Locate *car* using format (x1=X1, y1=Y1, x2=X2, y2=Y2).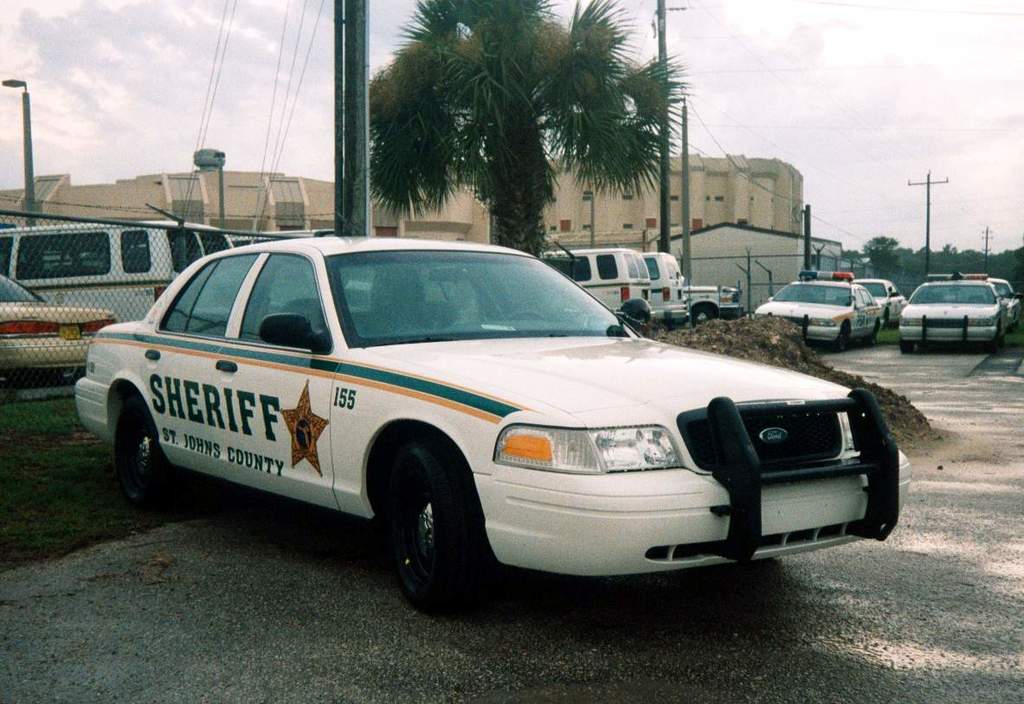
(x1=900, y1=274, x2=1012, y2=352).
